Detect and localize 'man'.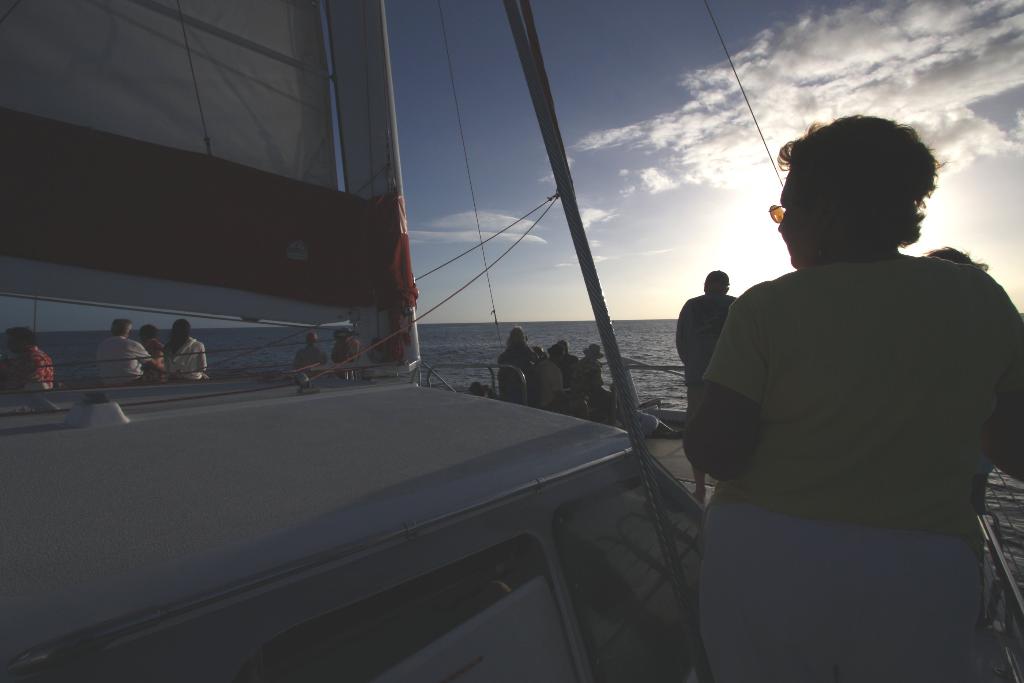
Localized at box=[285, 331, 330, 372].
